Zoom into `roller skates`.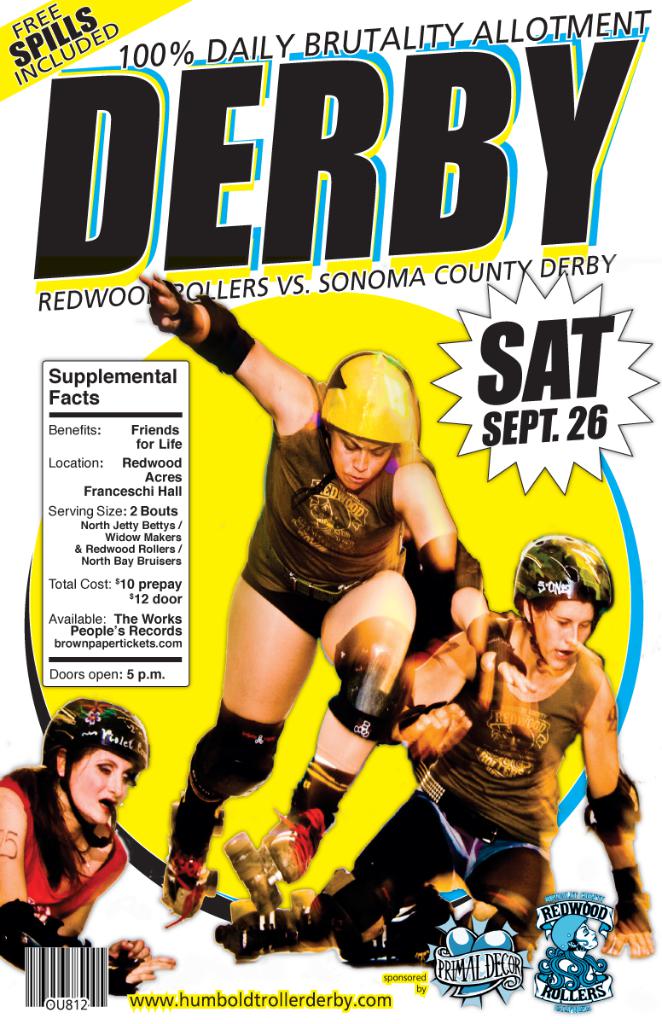
Zoom target: select_region(224, 771, 346, 912).
